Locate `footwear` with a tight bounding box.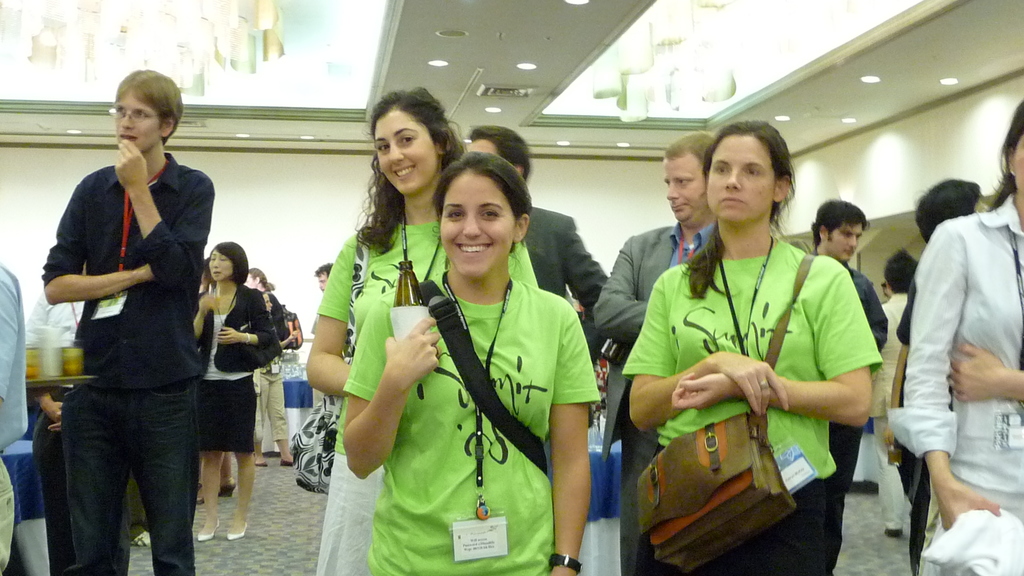
{"left": 215, "top": 483, "right": 236, "bottom": 499}.
